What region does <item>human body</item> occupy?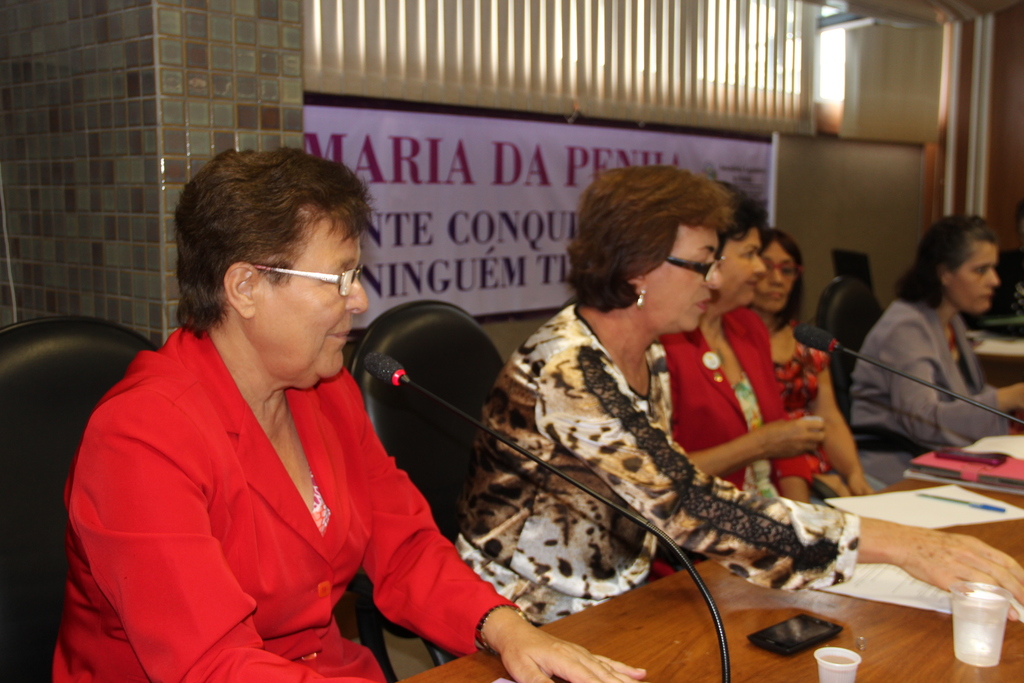
[left=652, top=299, right=821, bottom=501].
